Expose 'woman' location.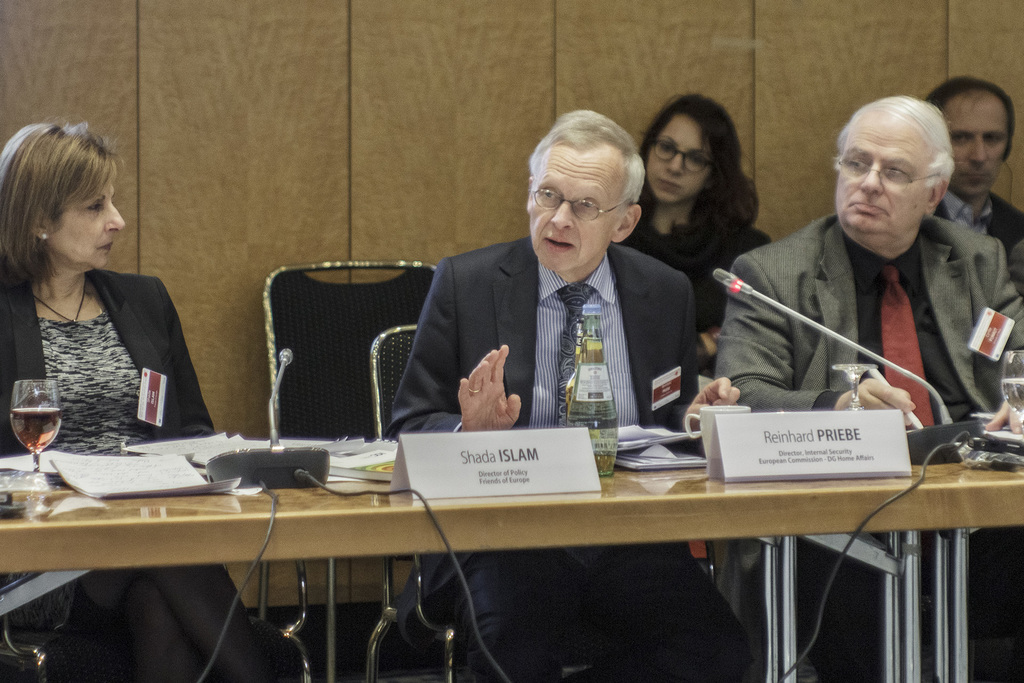
Exposed at Rect(633, 87, 780, 427).
